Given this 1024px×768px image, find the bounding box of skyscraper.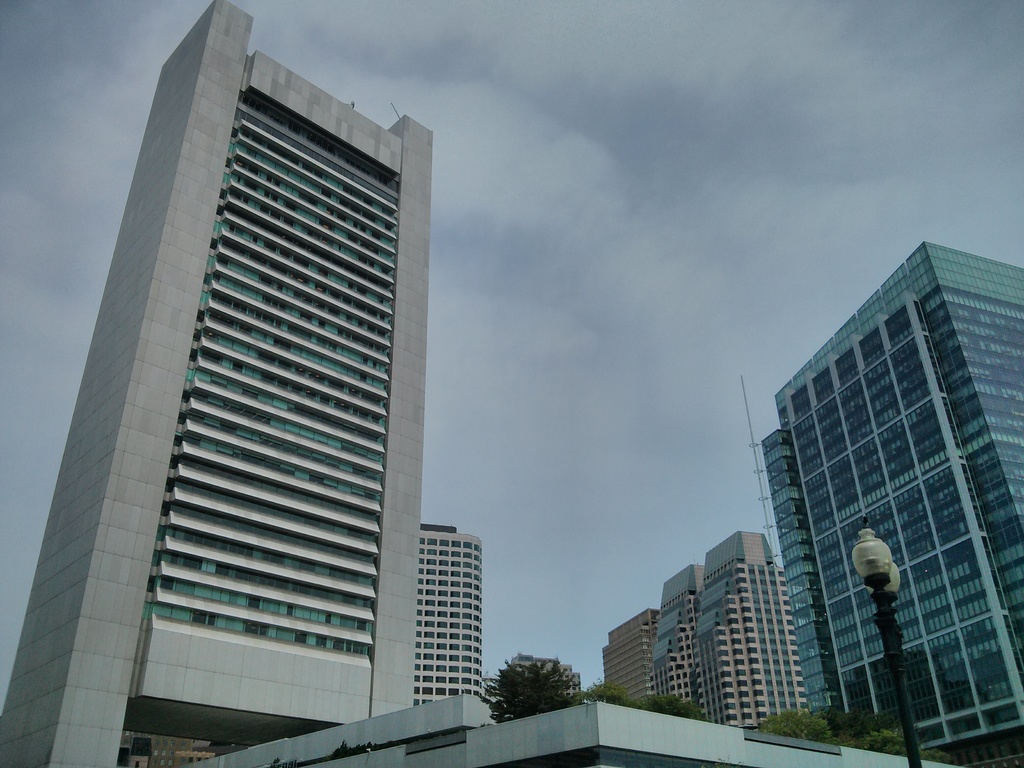
[408, 517, 492, 721].
